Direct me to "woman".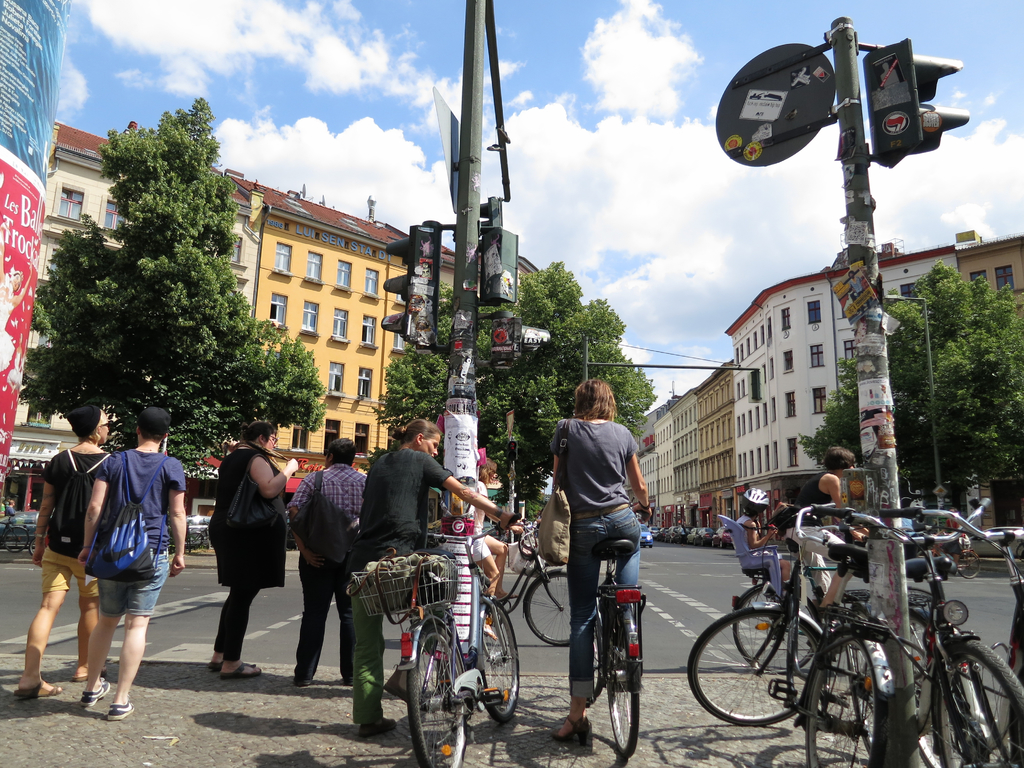
Direction: l=9, t=406, r=116, b=701.
